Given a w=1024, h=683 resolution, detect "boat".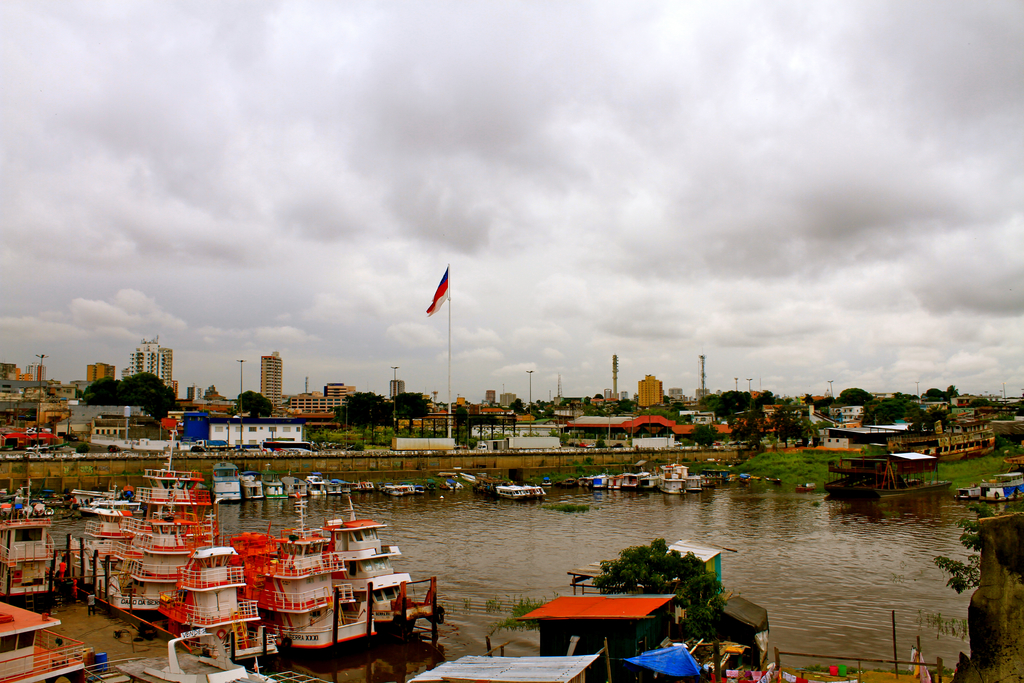
{"x1": 805, "y1": 486, "x2": 820, "y2": 493}.
